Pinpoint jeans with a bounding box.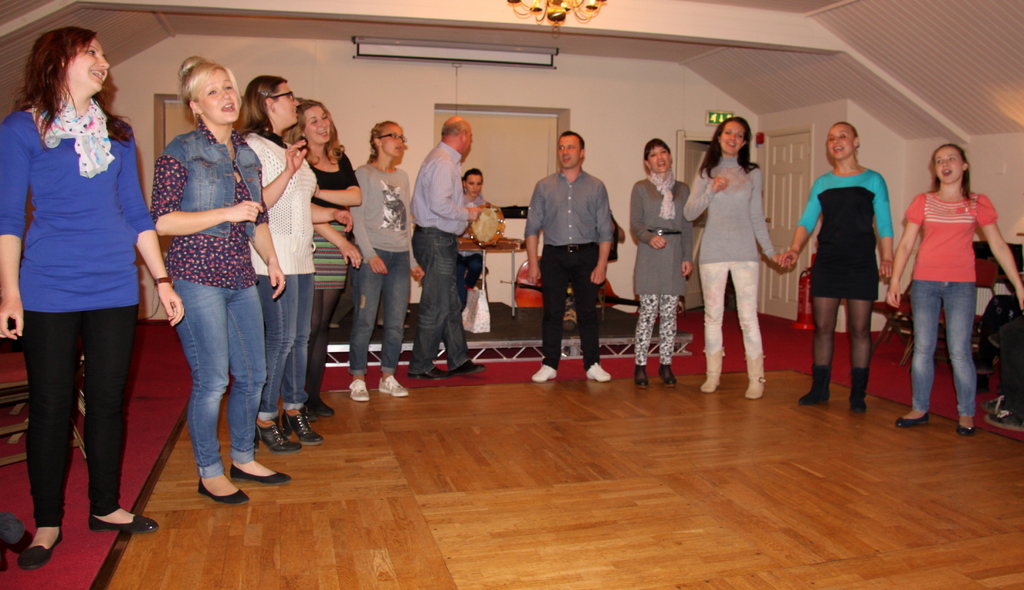
414,218,464,376.
